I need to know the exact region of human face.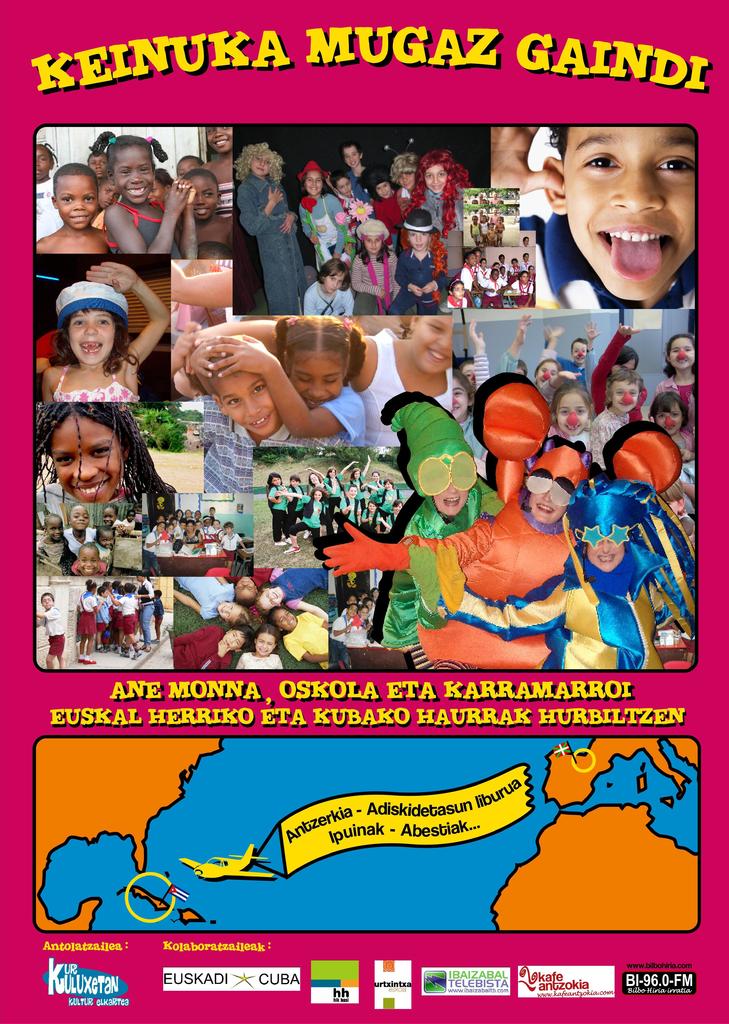
Region: Rect(59, 179, 96, 228).
